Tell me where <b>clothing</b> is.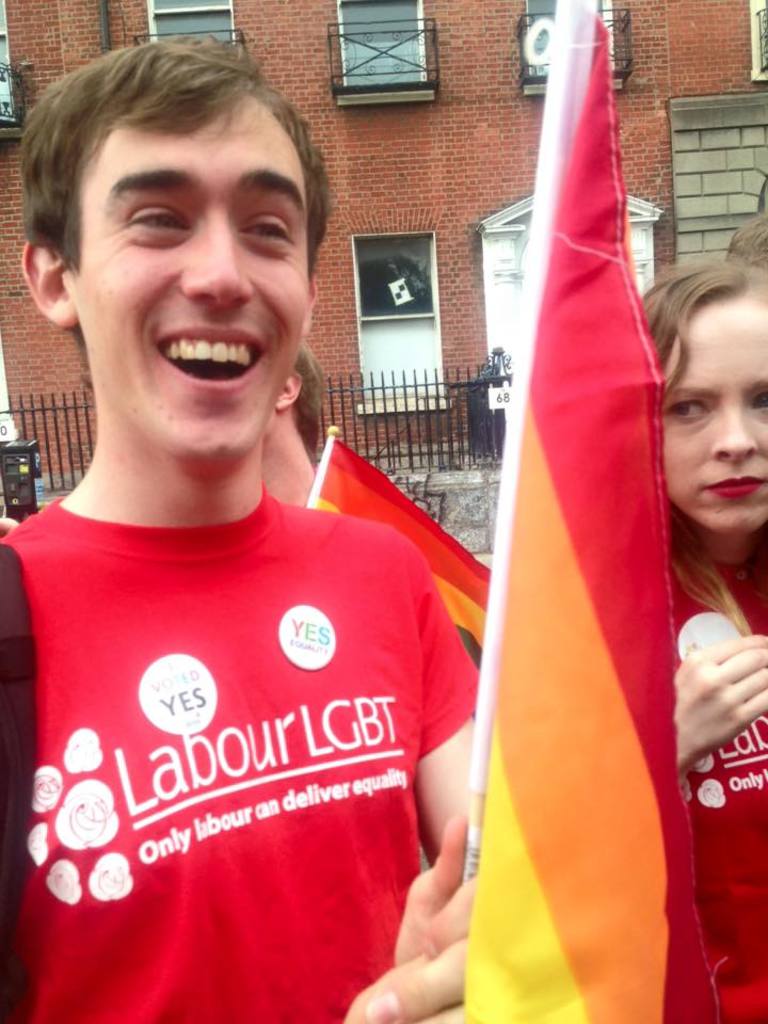
<b>clothing</b> is at (662,547,767,1022).
